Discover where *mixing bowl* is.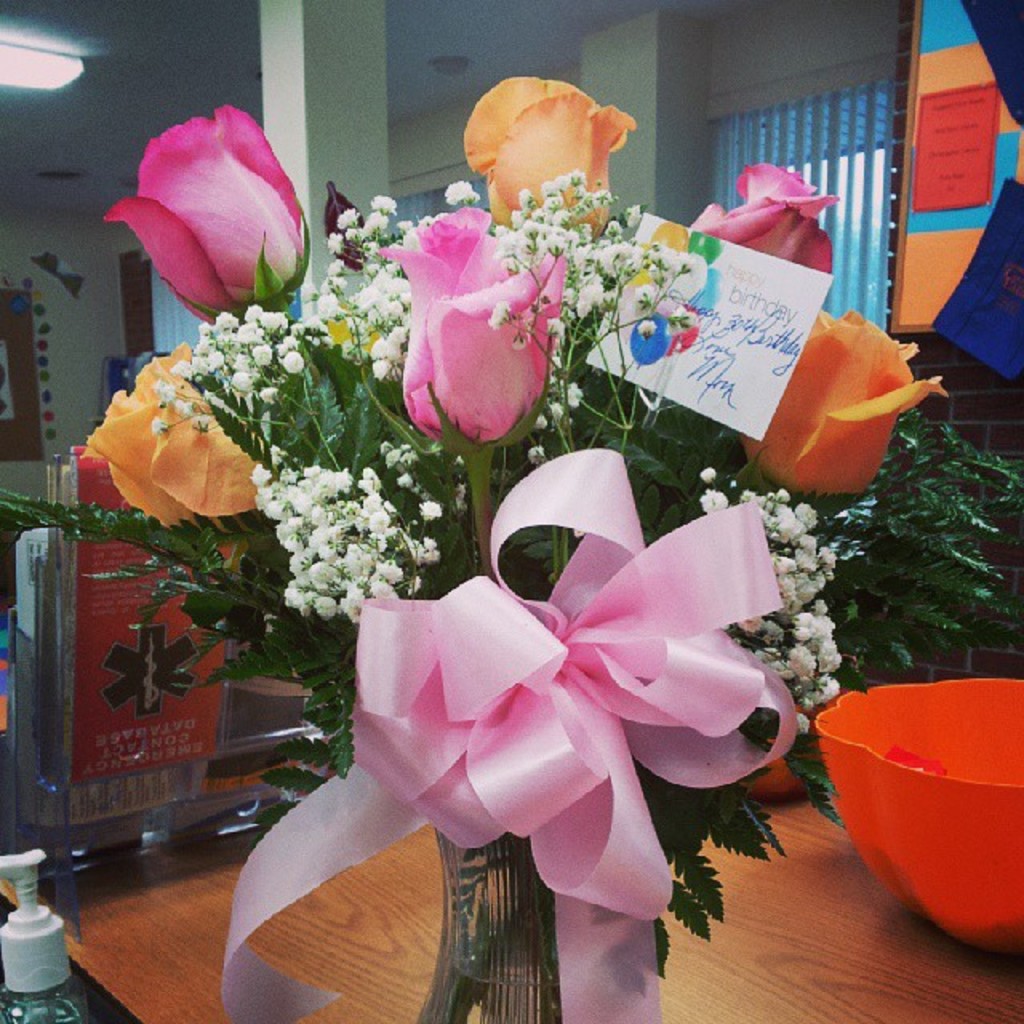
Discovered at box=[816, 701, 1019, 936].
